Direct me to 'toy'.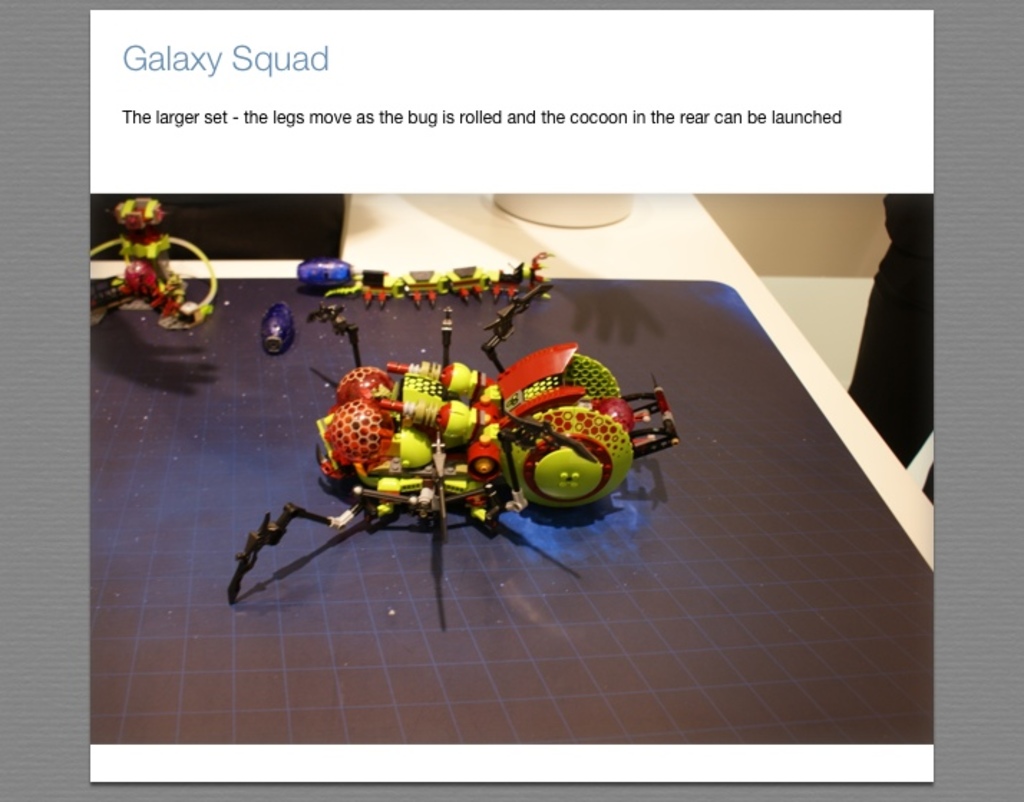
Direction: x1=331 y1=247 x2=556 y2=311.
